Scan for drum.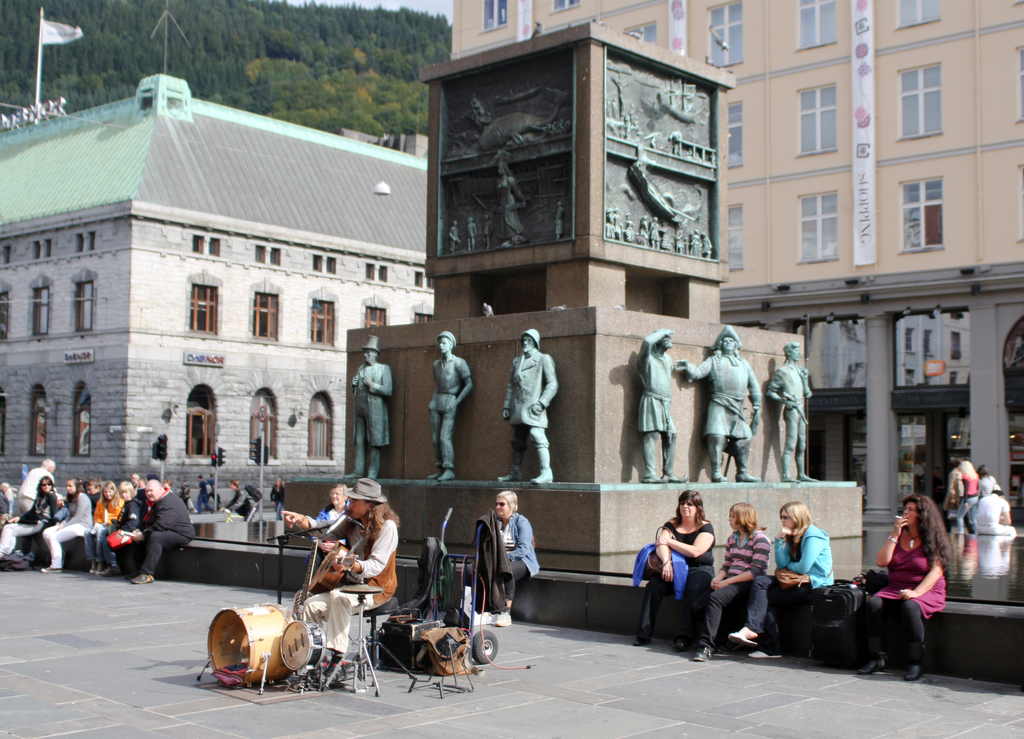
Scan result: <bbox>184, 573, 372, 695</bbox>.
